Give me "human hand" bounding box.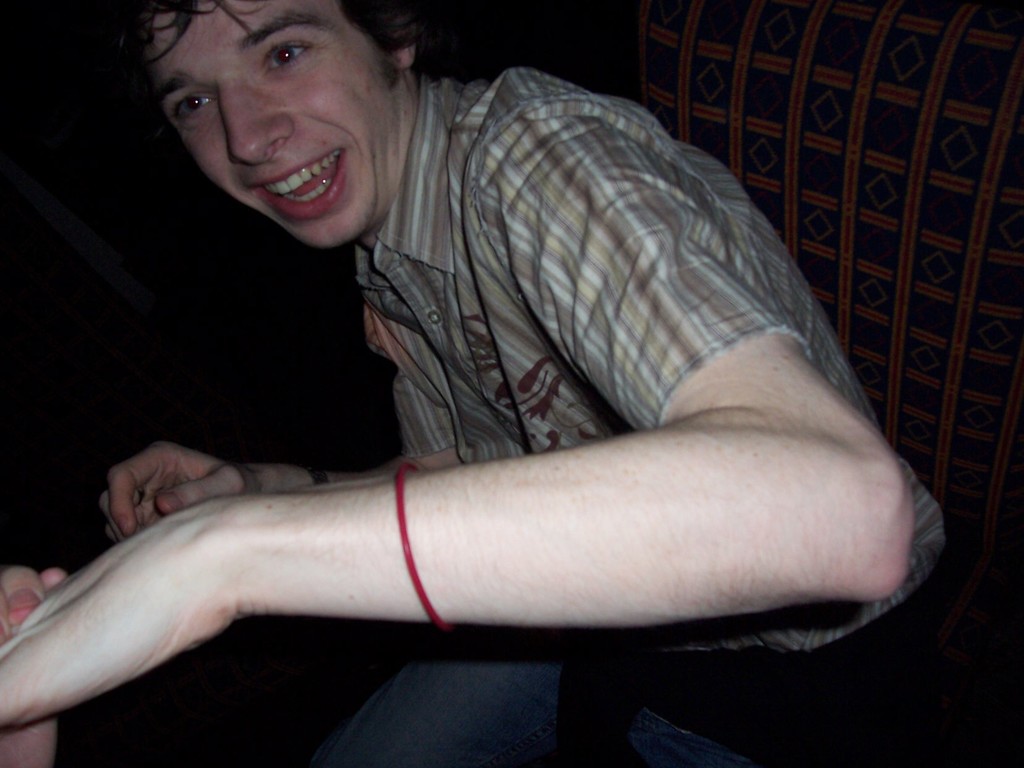
(0, 570, 68, 740).
